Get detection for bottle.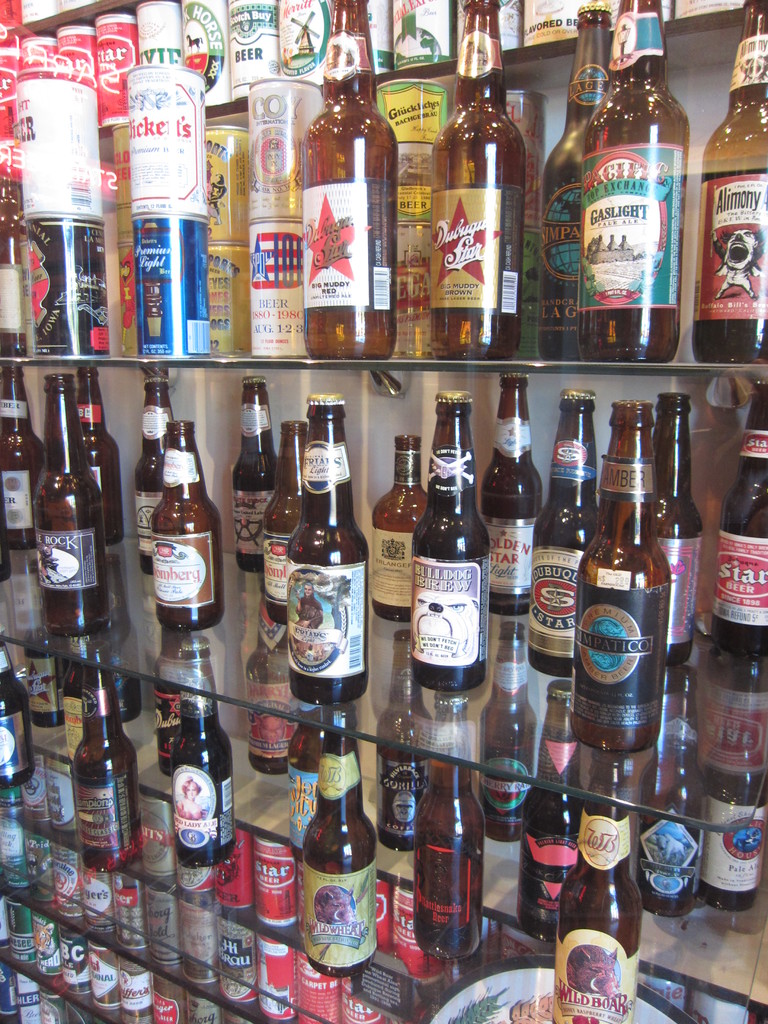
Detection: (x1=63, y1=642, x2=154, y2=864).
